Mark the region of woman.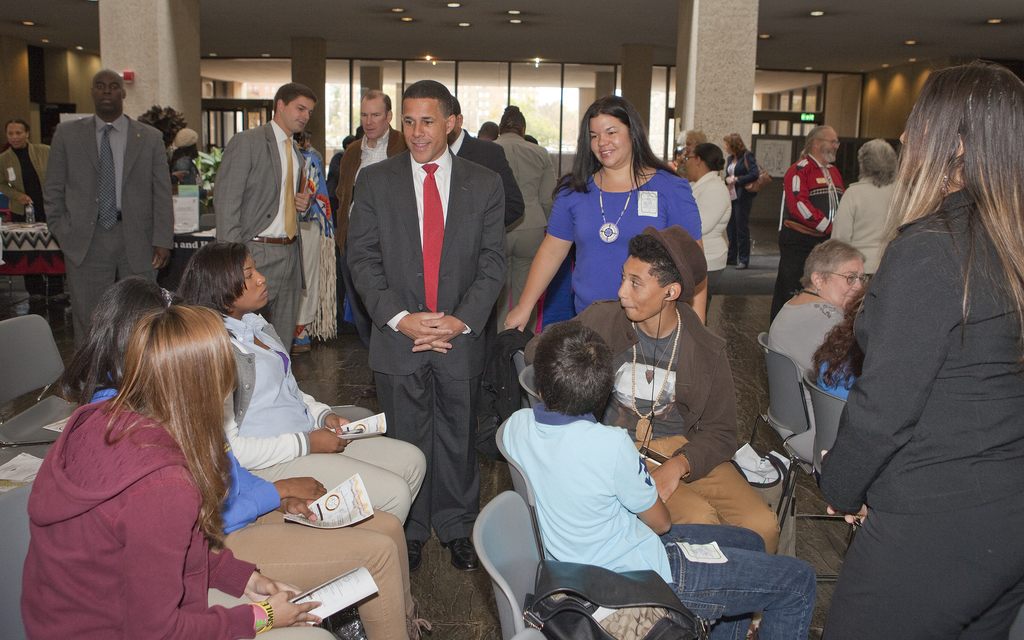
Region: bbox=[17, 316, 346, 639].
